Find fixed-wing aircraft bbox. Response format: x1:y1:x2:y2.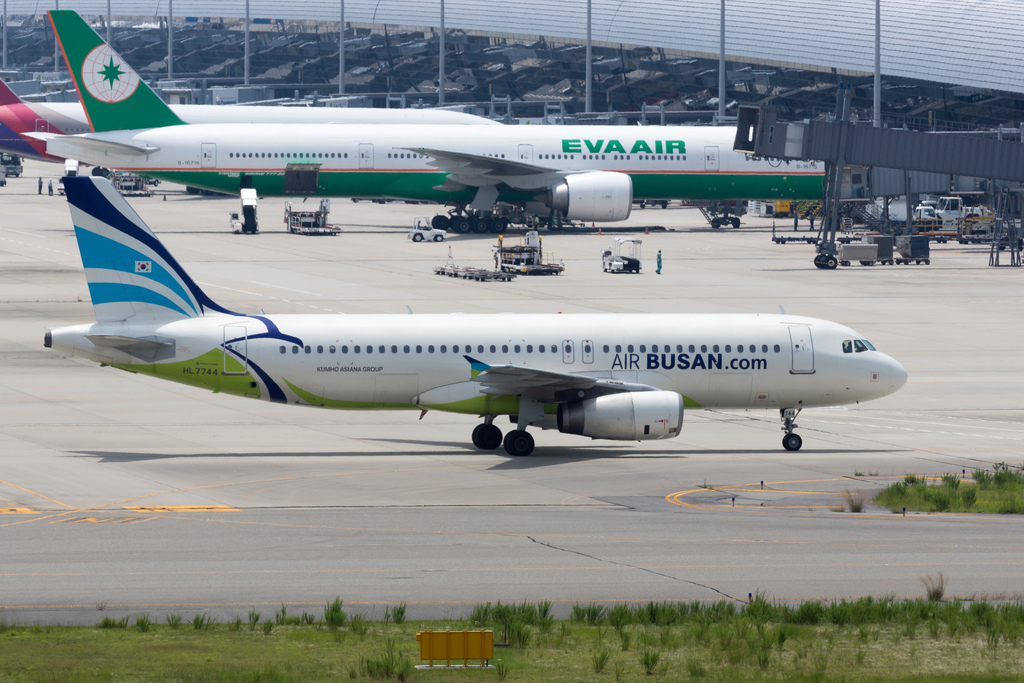
35:178:921:461.
